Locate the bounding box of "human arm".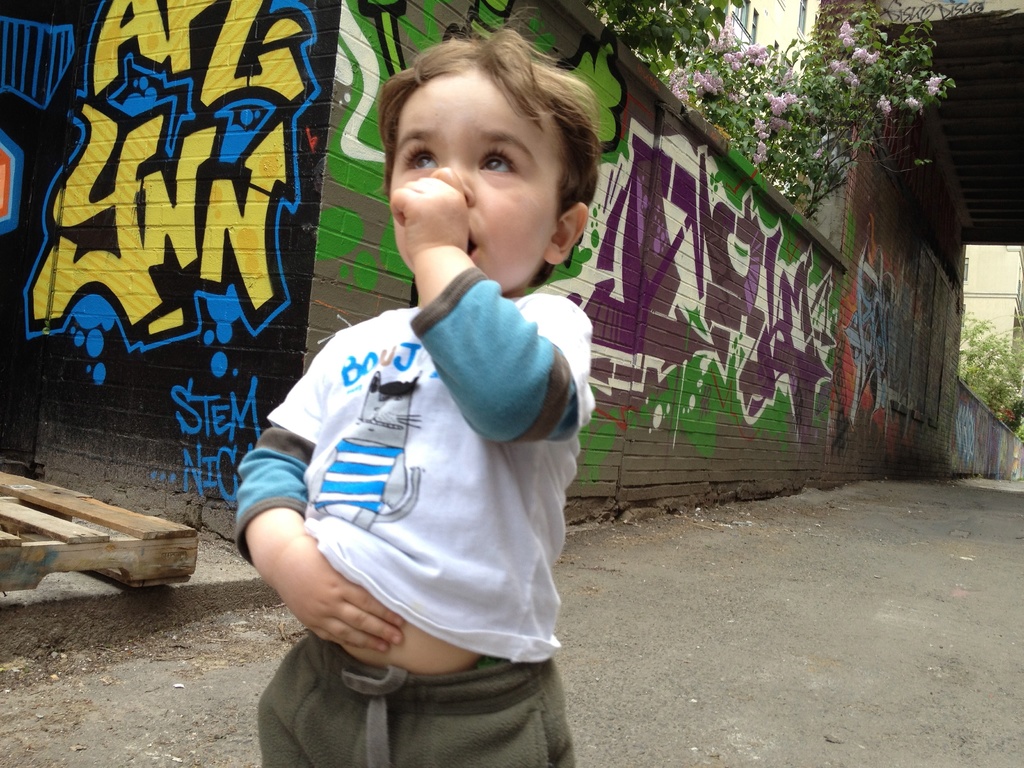
Bounding box: x1=413 y1=164 x2=590 y2=436.
